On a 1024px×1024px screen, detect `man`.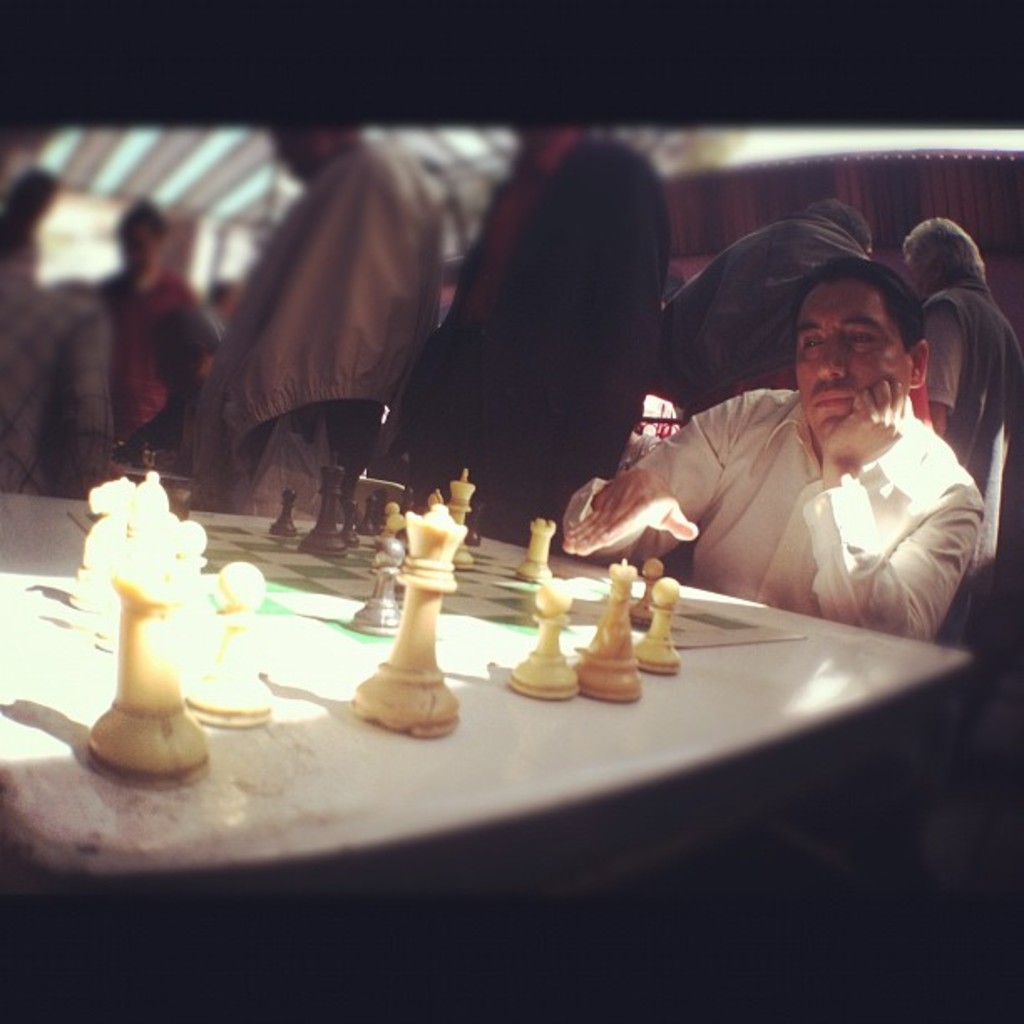
rect(115, 301, 223, 468).
